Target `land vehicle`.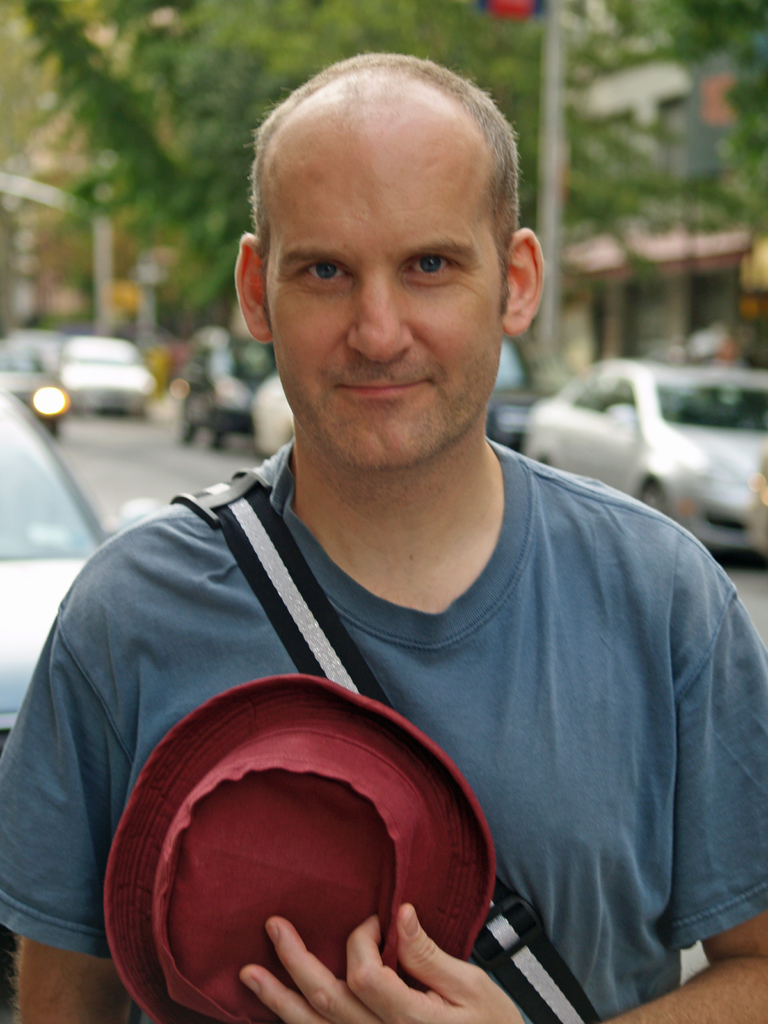
Target region: {"x1": 0, "y1": 385, "x2": 117, "y2": 732}.
